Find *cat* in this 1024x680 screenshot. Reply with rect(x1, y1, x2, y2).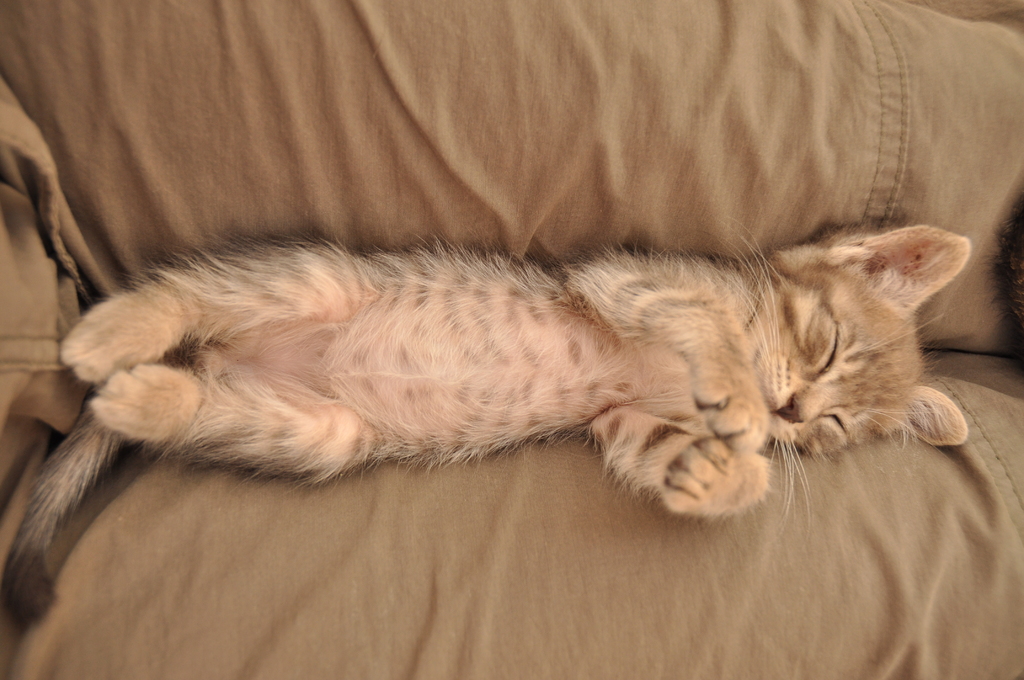
rect(8, 213, 972, 624).
